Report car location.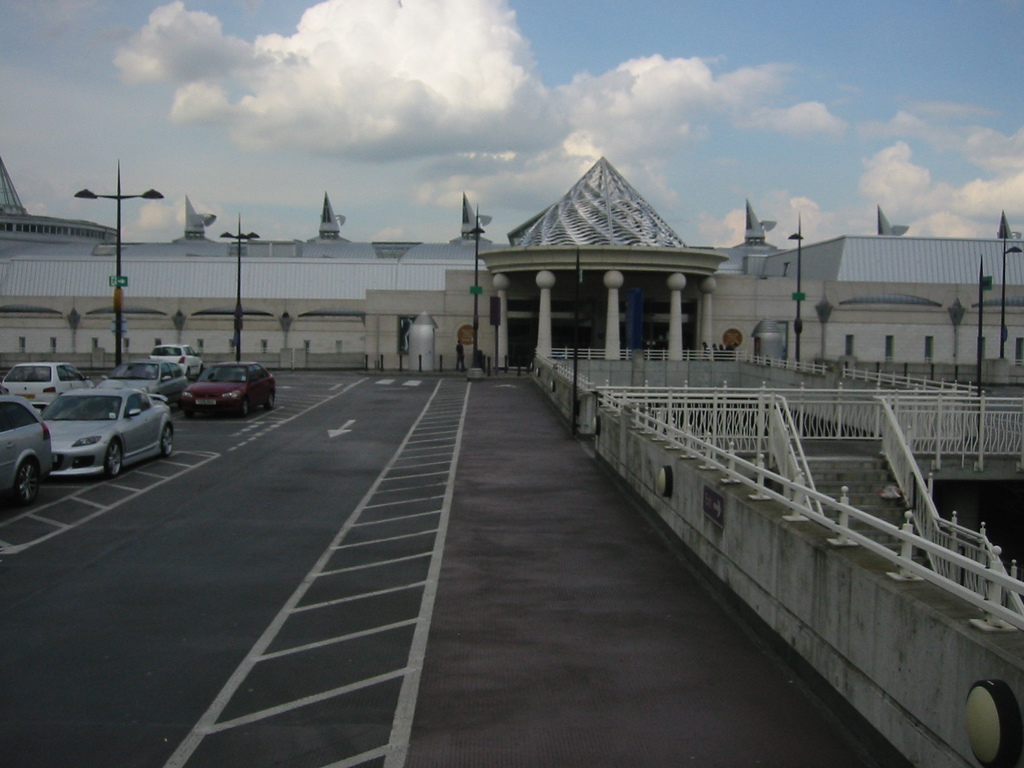
Report: (3,362,87,401).
